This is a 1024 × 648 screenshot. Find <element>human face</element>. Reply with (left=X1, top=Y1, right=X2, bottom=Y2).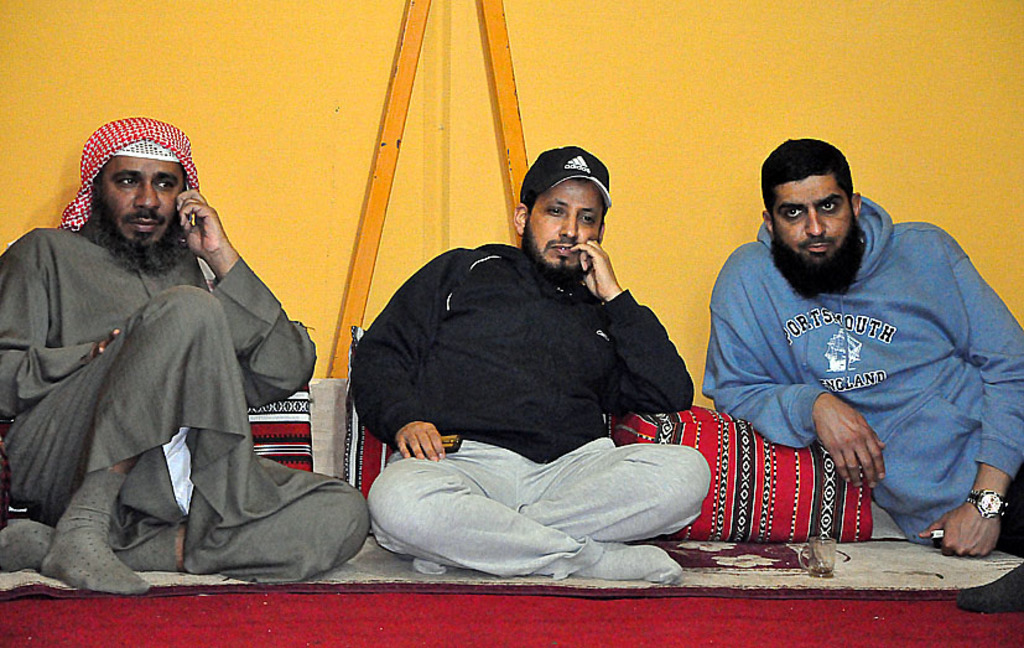
(left=521, top=187, right=607, bottom=269).
